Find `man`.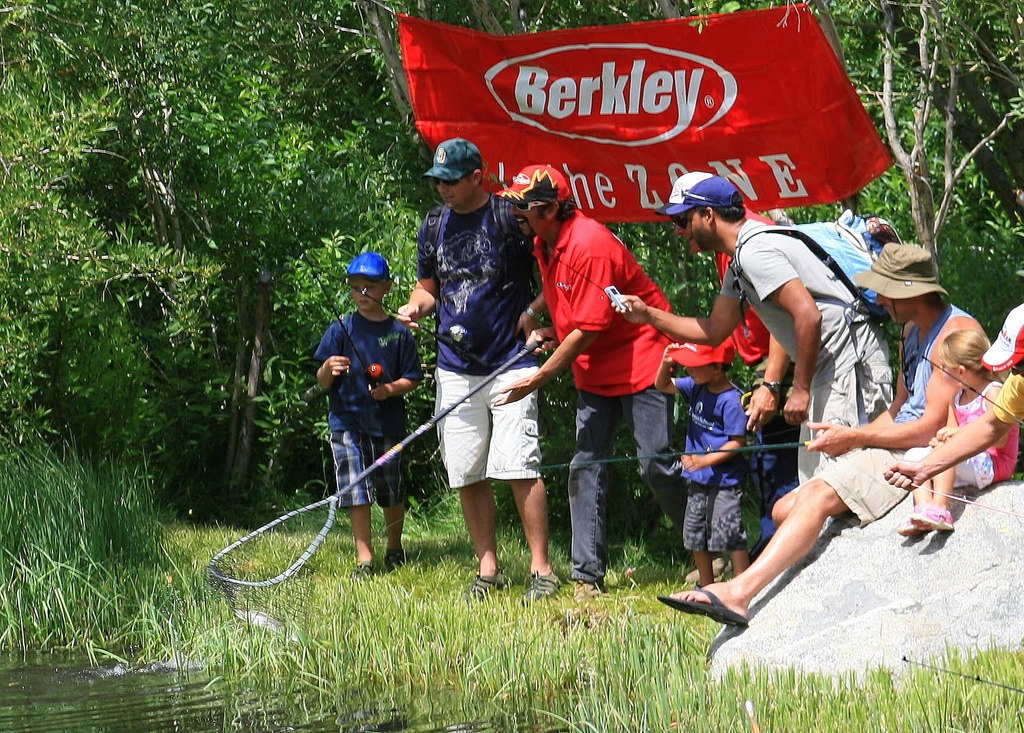
x1=657, y1=240, x2=990, y2=628.
